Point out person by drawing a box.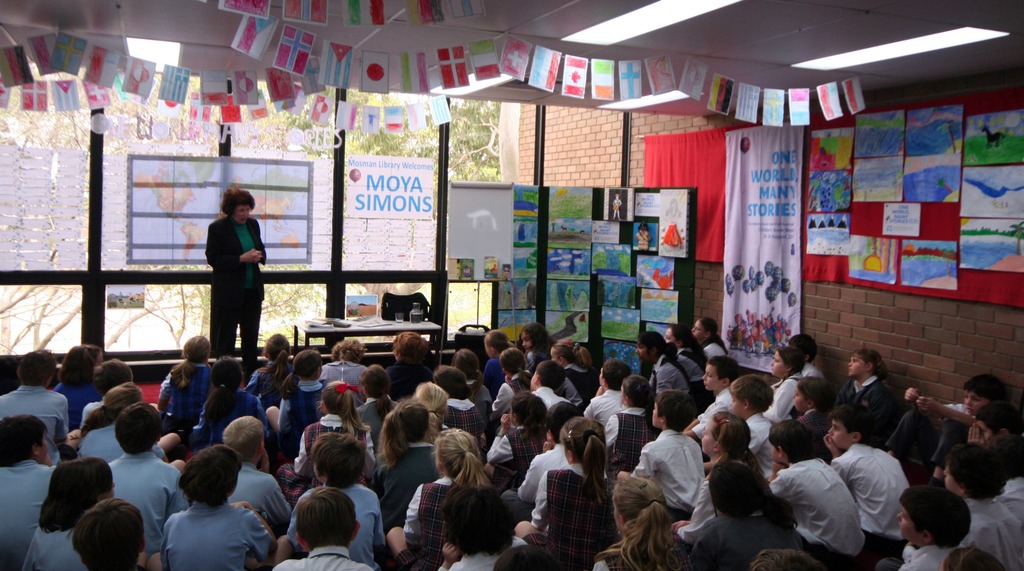
bbox=(50, 342, 108, 437).
